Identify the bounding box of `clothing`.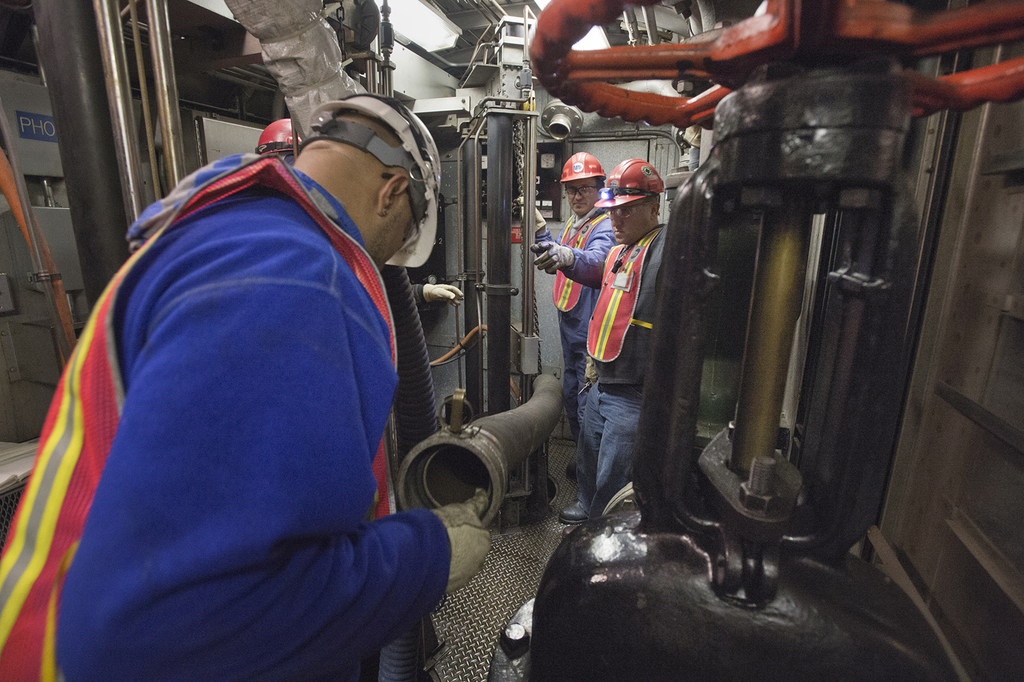
BBox(0, 150, 448, 681).
